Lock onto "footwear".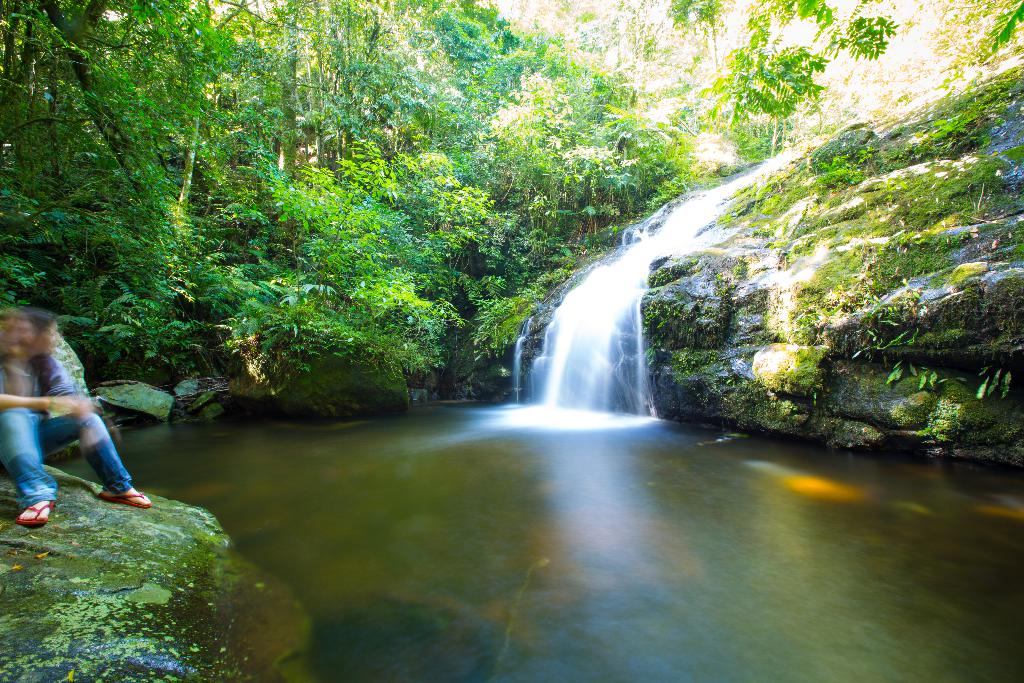
Locked: 14, 498, 51, 523.
